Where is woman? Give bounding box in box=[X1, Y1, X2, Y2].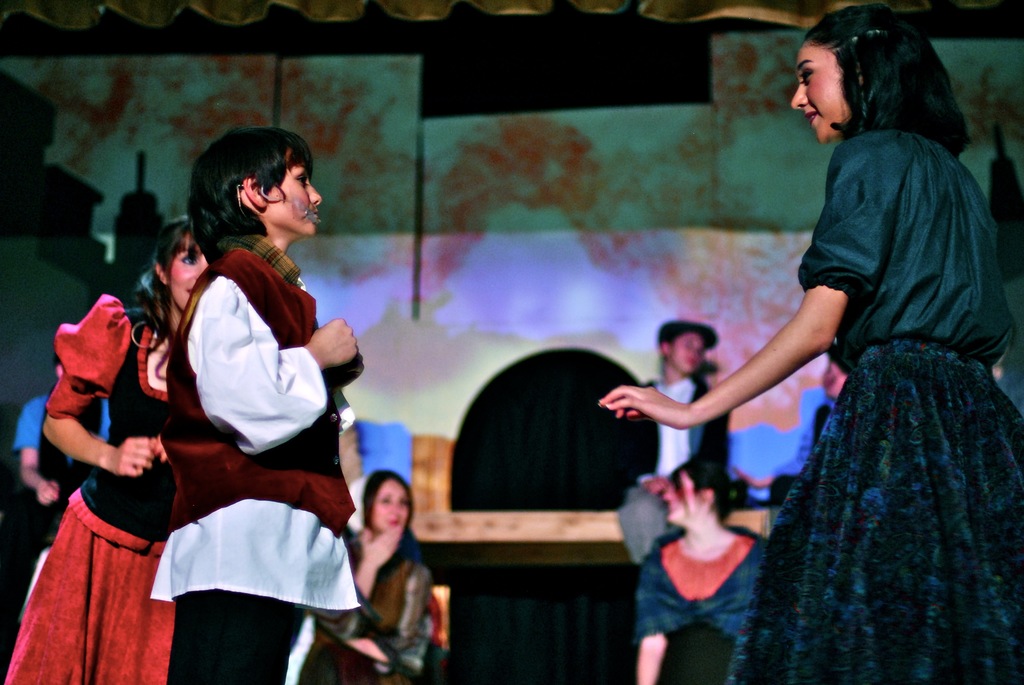
box=[311, 466, 448, 684].
